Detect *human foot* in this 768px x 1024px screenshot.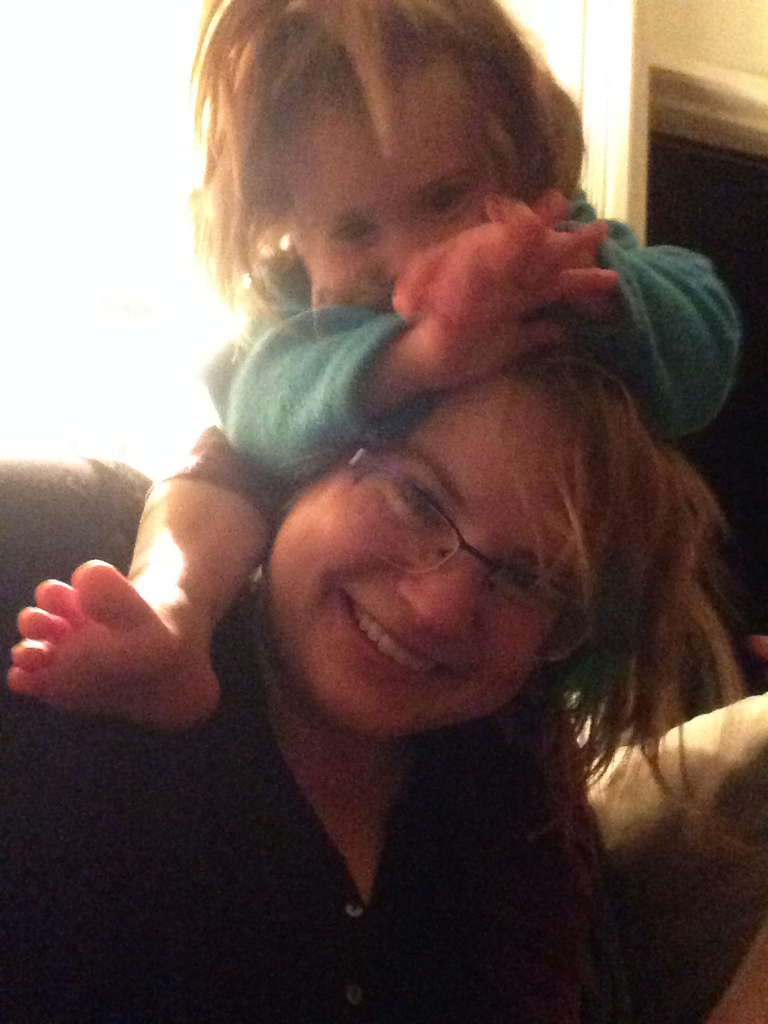
Detection: bbox=(14, 553, 238, 742).
